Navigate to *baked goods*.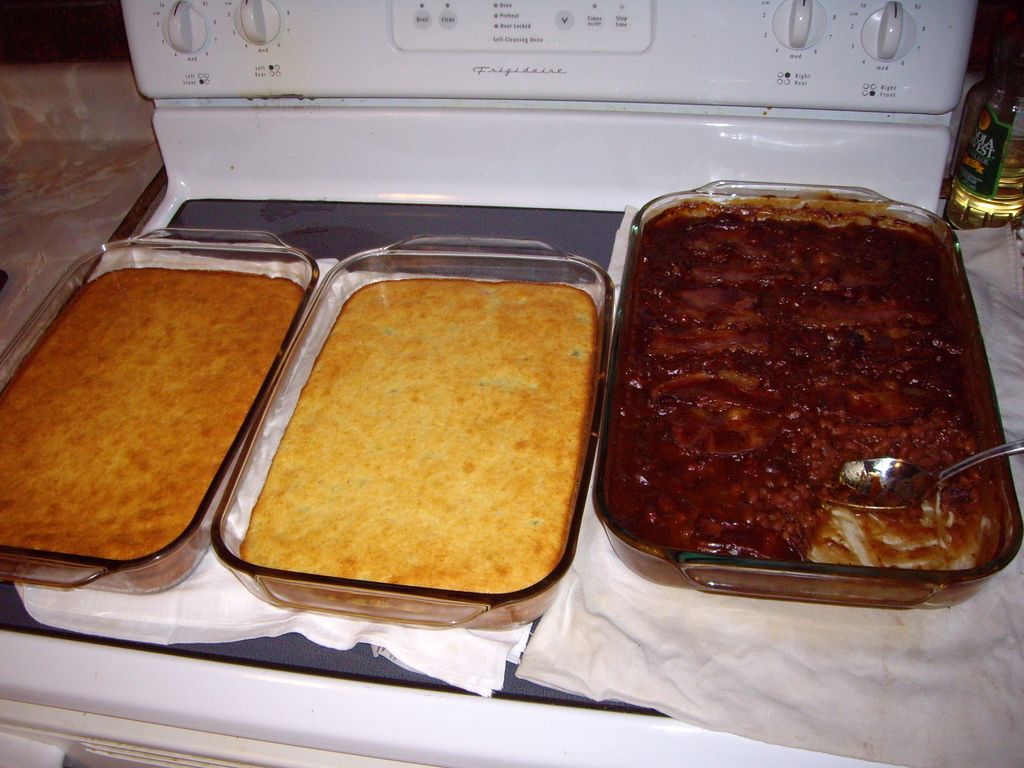
Navigation target: detection(598, 195, 991, 594).
